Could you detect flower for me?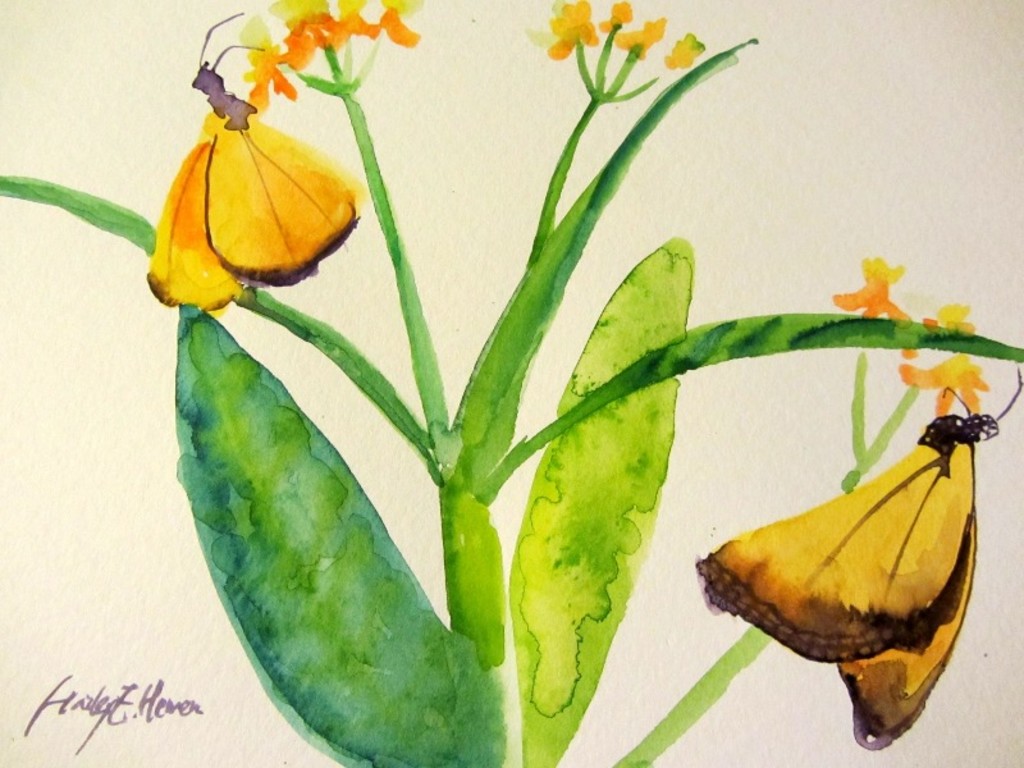
Detection result: locate(900, 352, 996, 415).
